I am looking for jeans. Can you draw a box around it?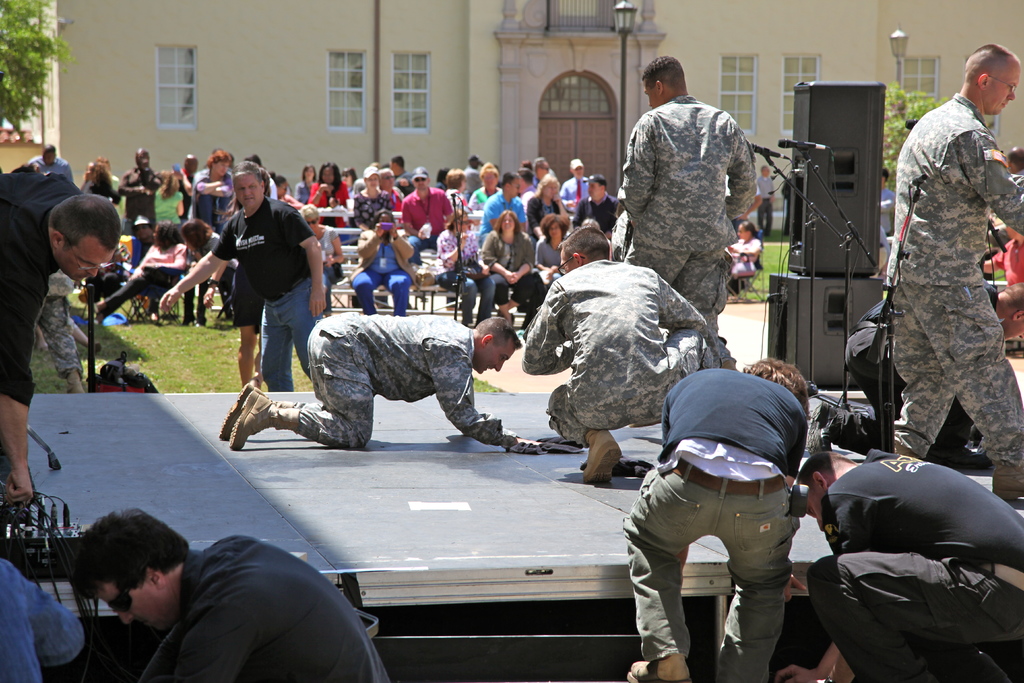
Sure, the bounding box is [257,272,324,391].
